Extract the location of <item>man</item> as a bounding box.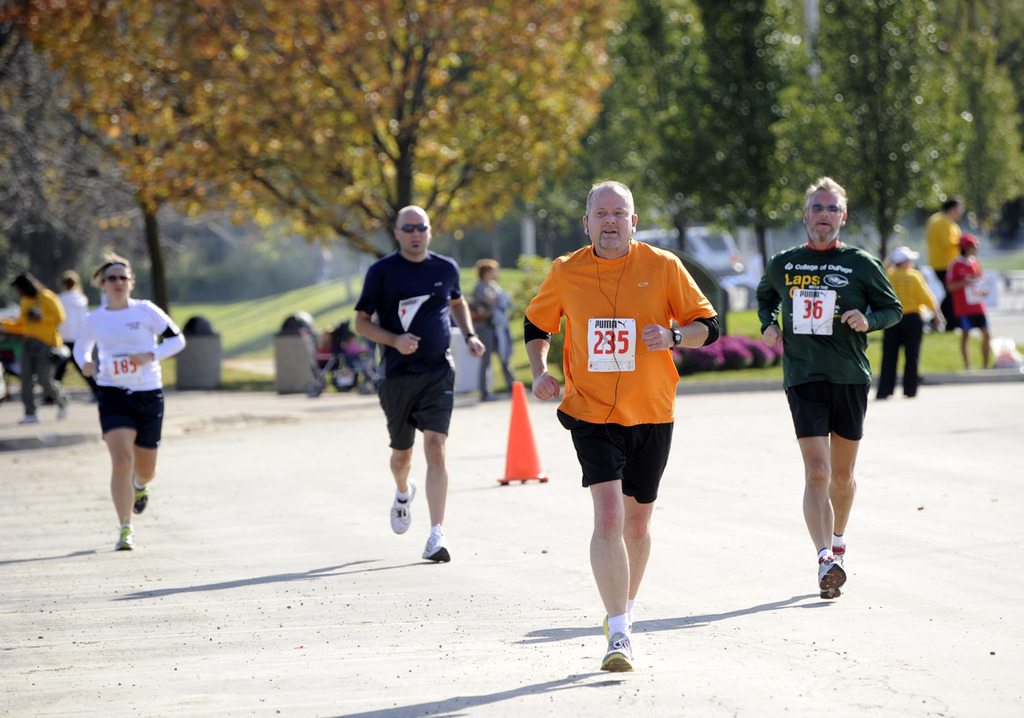
[left=752, top=171, right=908, bottom=609].
